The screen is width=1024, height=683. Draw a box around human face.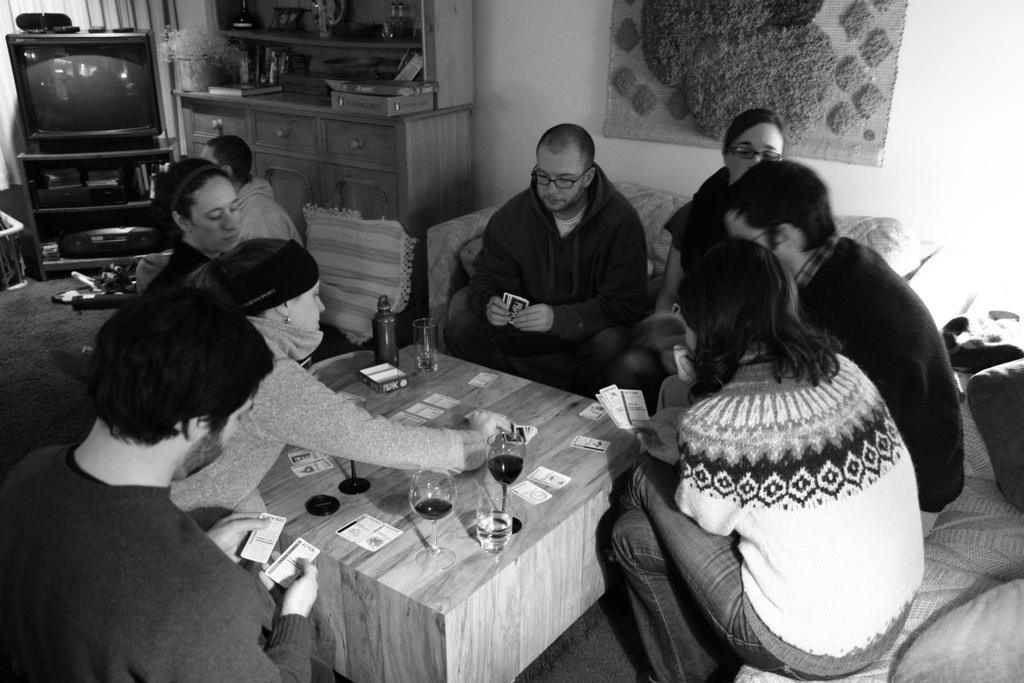
175 392 253 479.
